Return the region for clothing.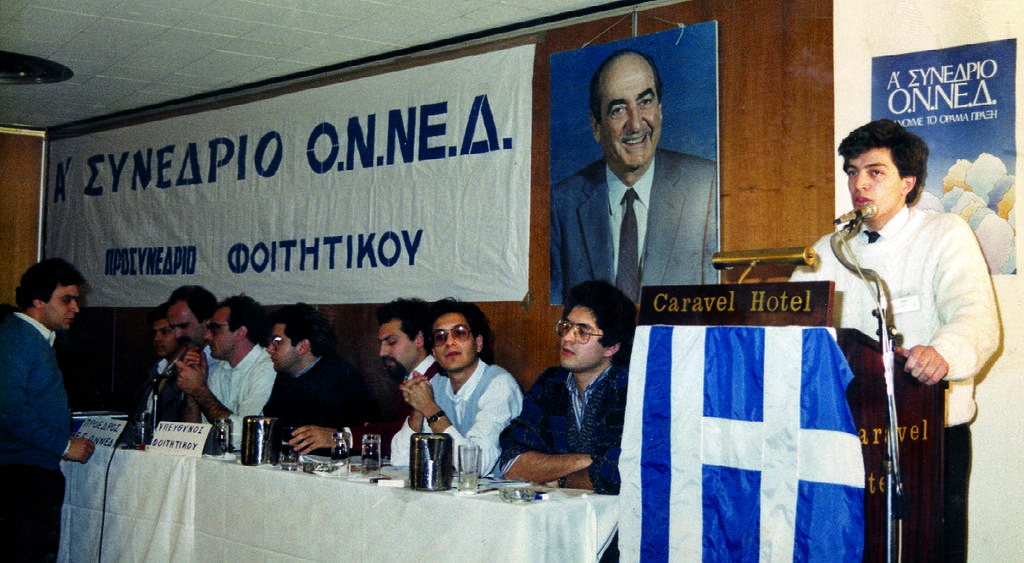
0/275/97/491.
